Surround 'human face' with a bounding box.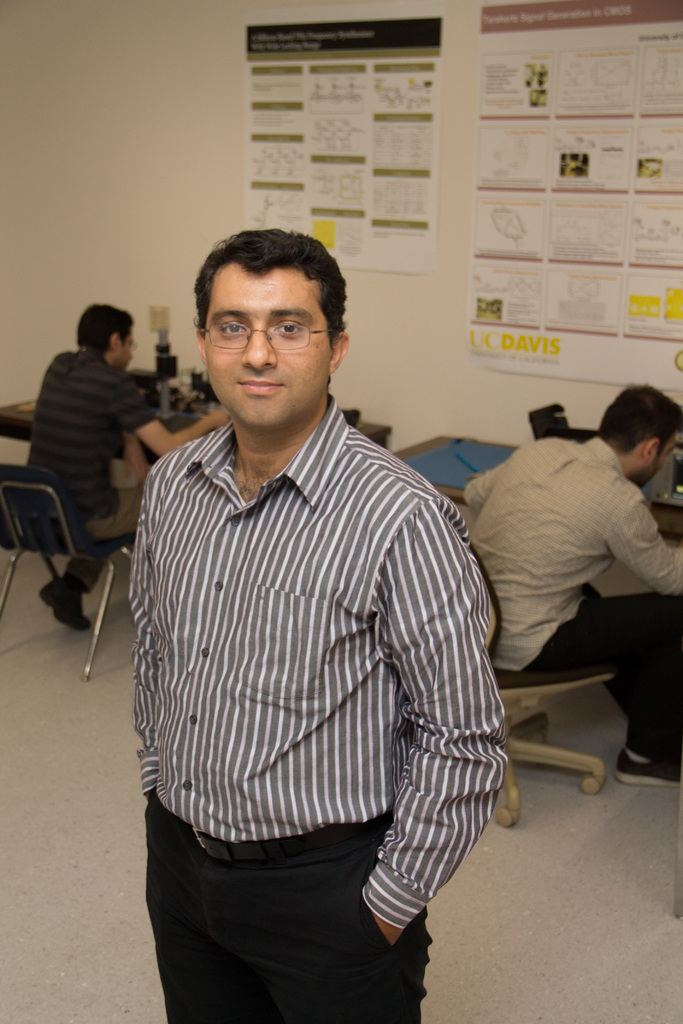
region(193, 267, 347, 430).
